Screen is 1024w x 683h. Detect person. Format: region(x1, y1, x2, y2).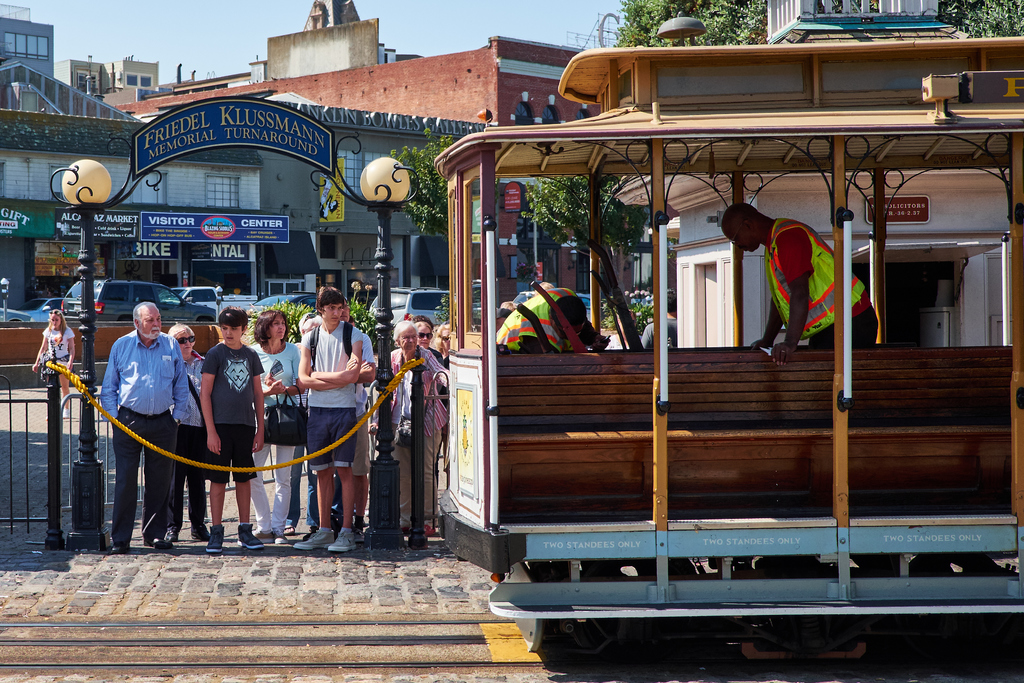
region(243, 309, 300, 543).
